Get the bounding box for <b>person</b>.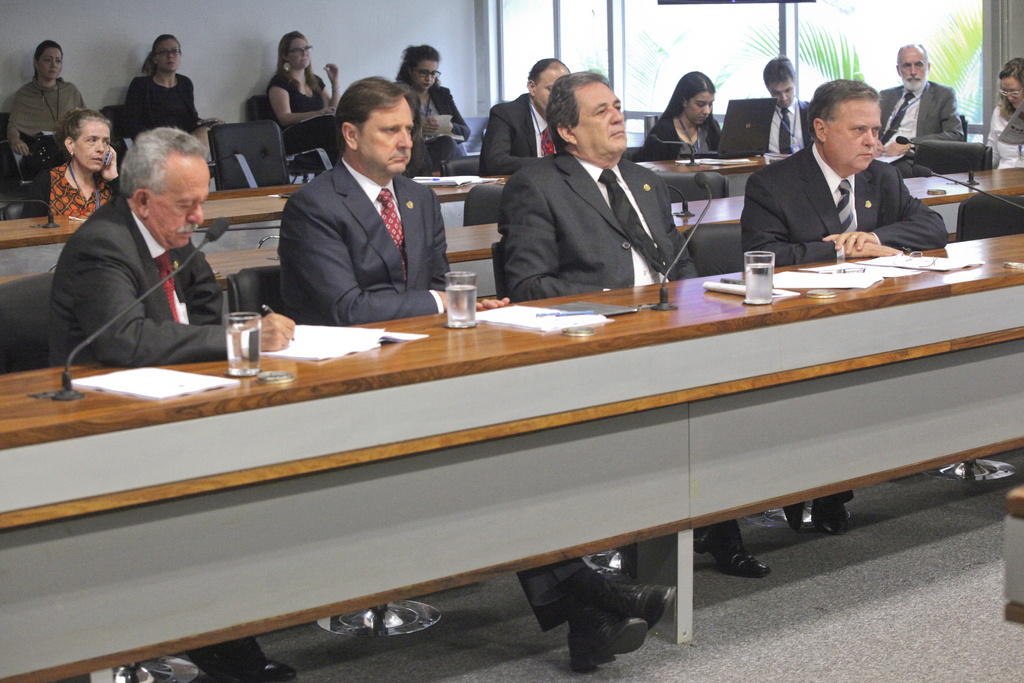
[44,126,294,682].
